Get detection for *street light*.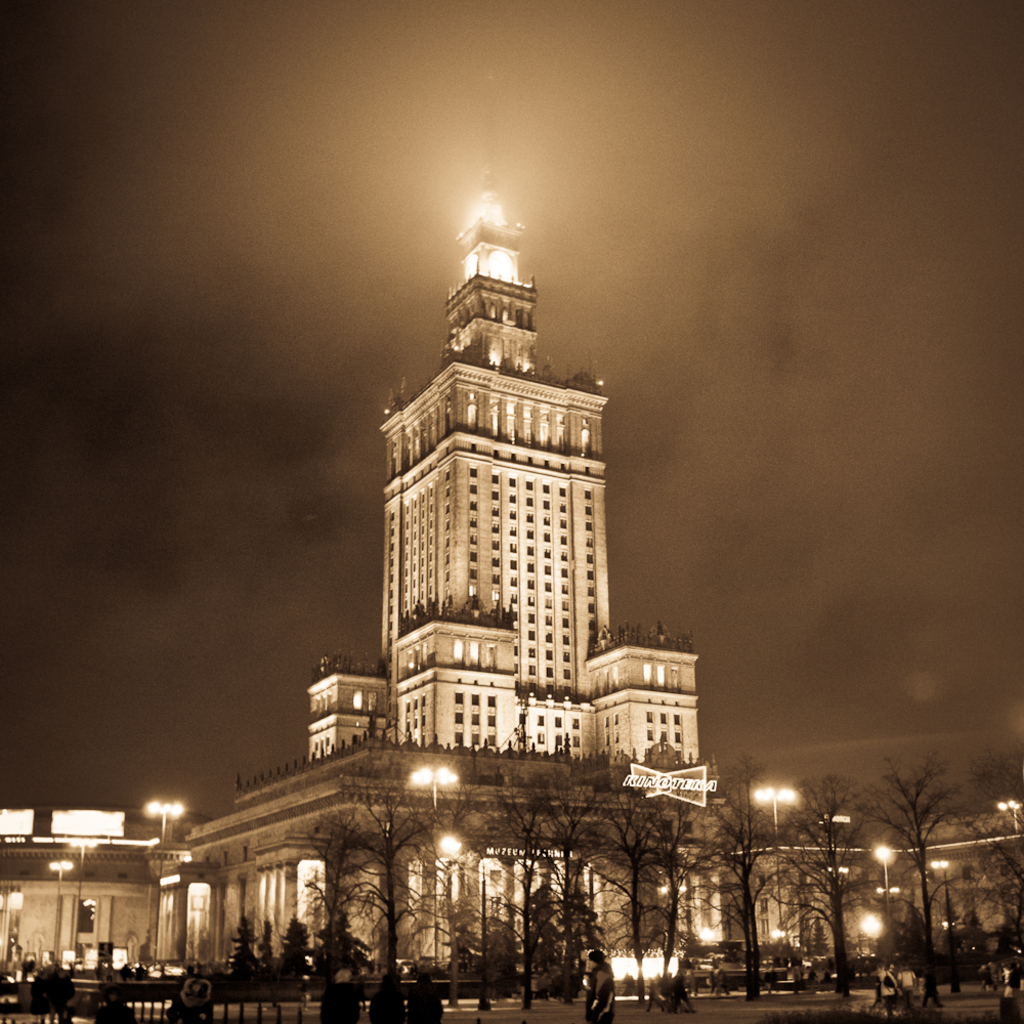
Detection: x1=1001, y1=794, x2=1023, y2=836.
